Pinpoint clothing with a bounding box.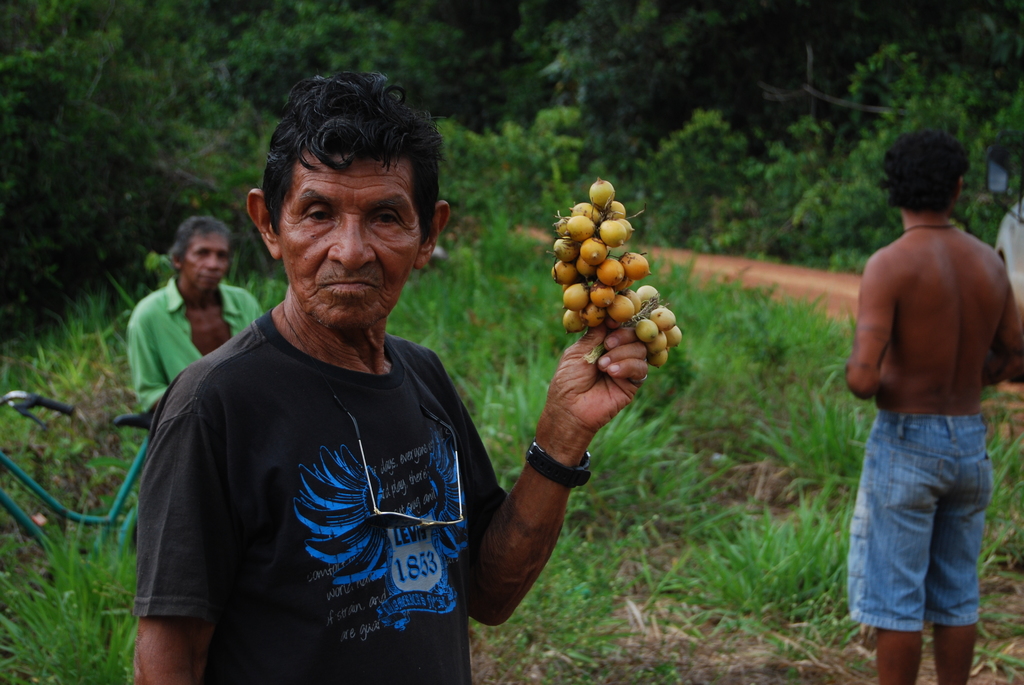
849, 411, 995, 633.
